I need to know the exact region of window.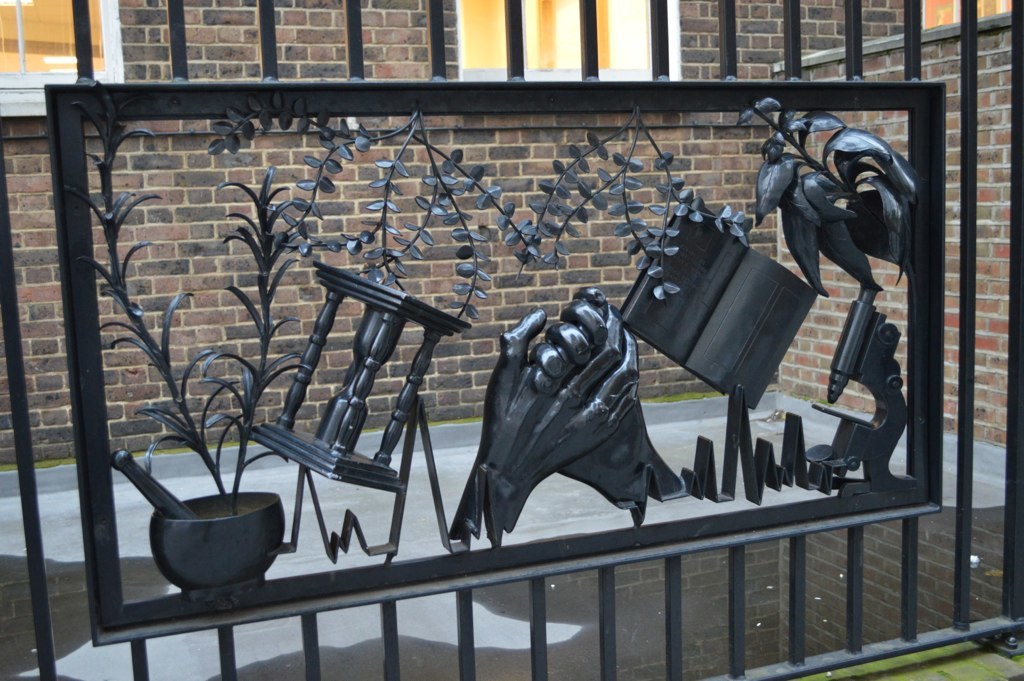
Region: 0 0 126 118.
